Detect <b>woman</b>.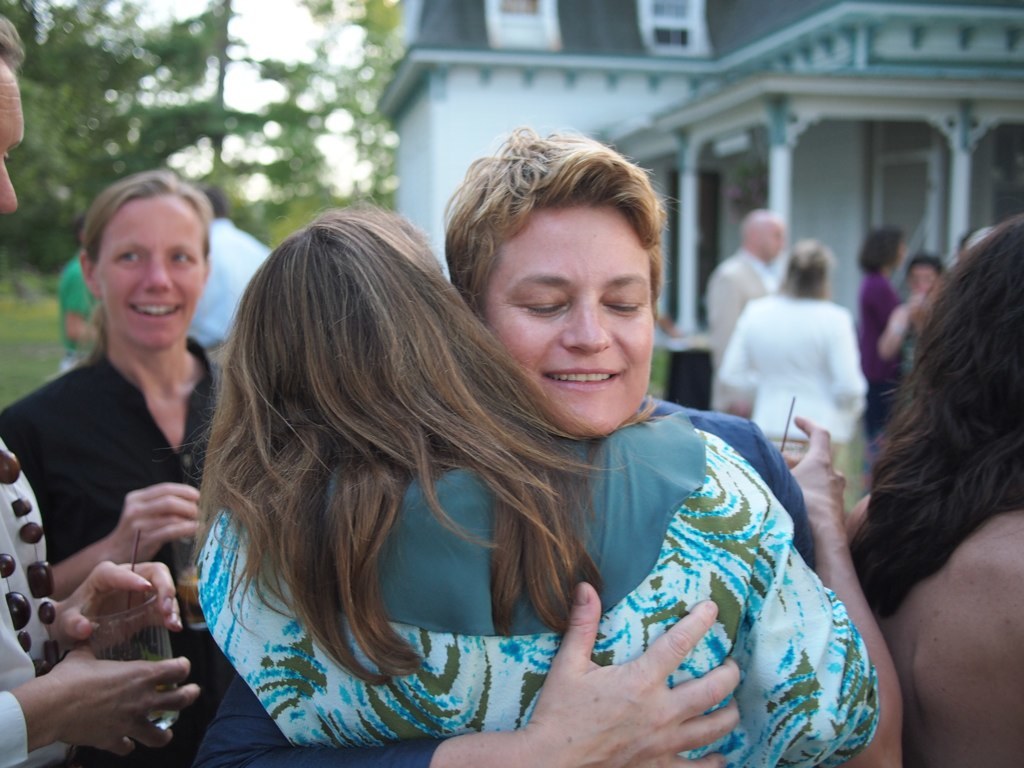
Detected at {"left": 192, "top": 121, "right": 818, "bottom": 767}.
